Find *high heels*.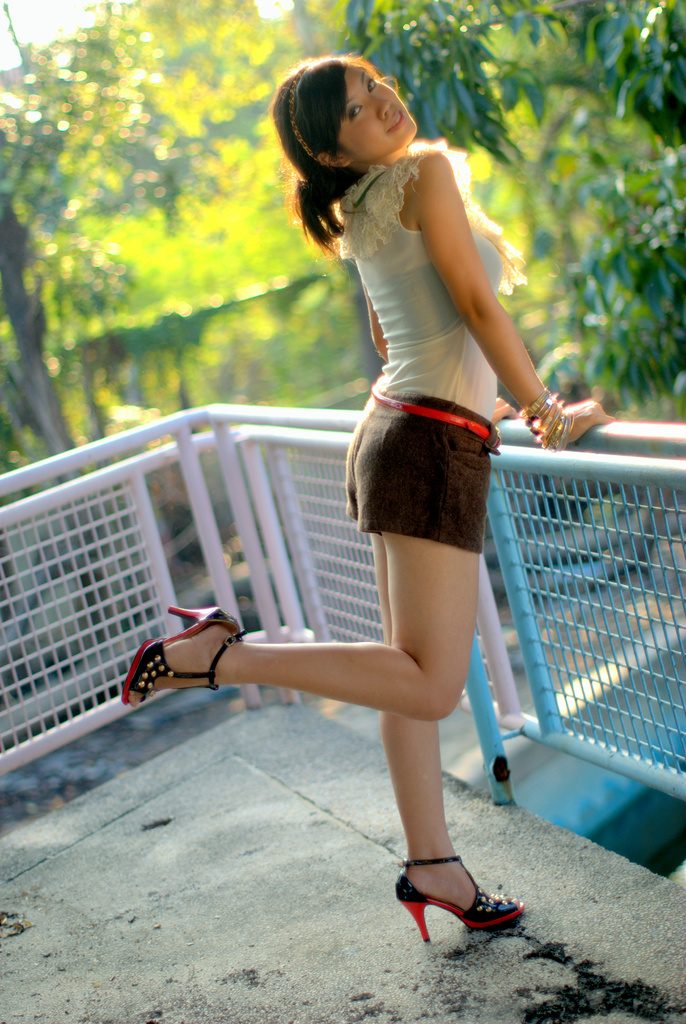
x1=122, y1=602, x2=248, y2=707.
